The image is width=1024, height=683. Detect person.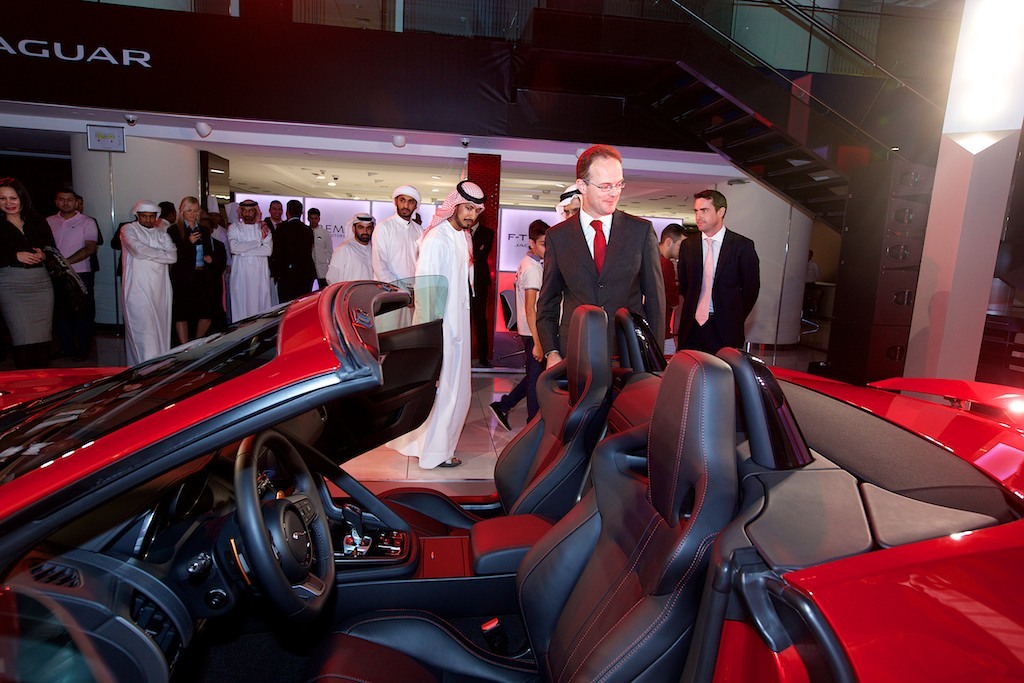
Detection: pyautogui.locateOnScreen(662, 196, 772, 361).
